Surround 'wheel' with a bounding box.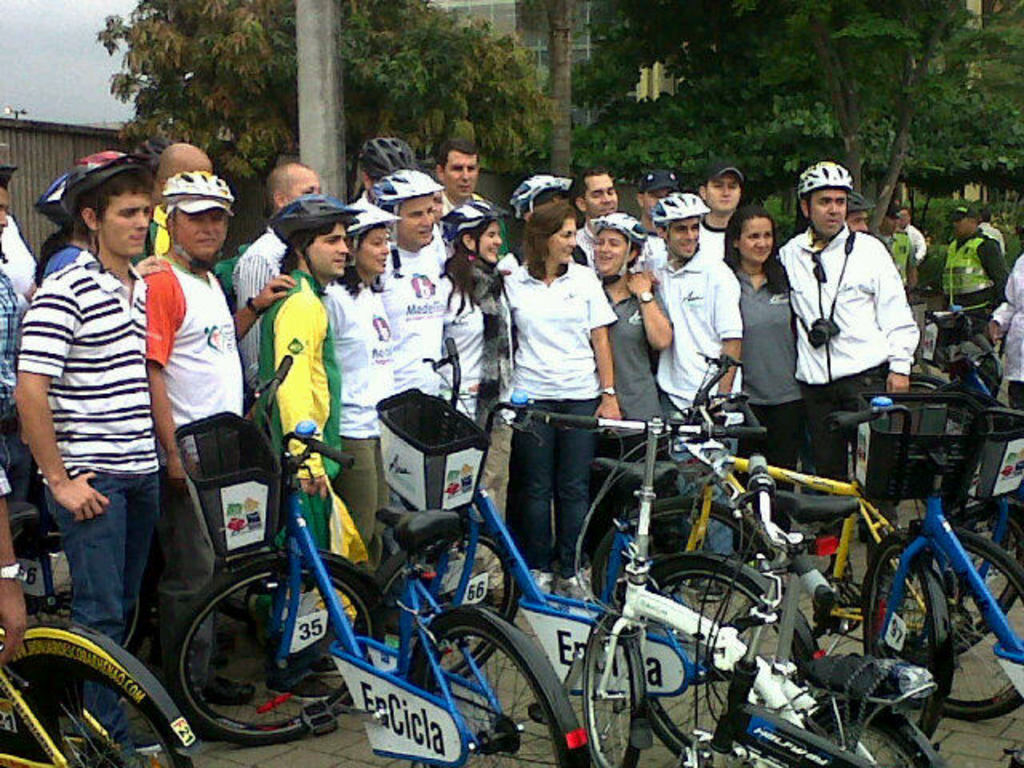
<bbox>592, 494, 778, 638</bbox>.
